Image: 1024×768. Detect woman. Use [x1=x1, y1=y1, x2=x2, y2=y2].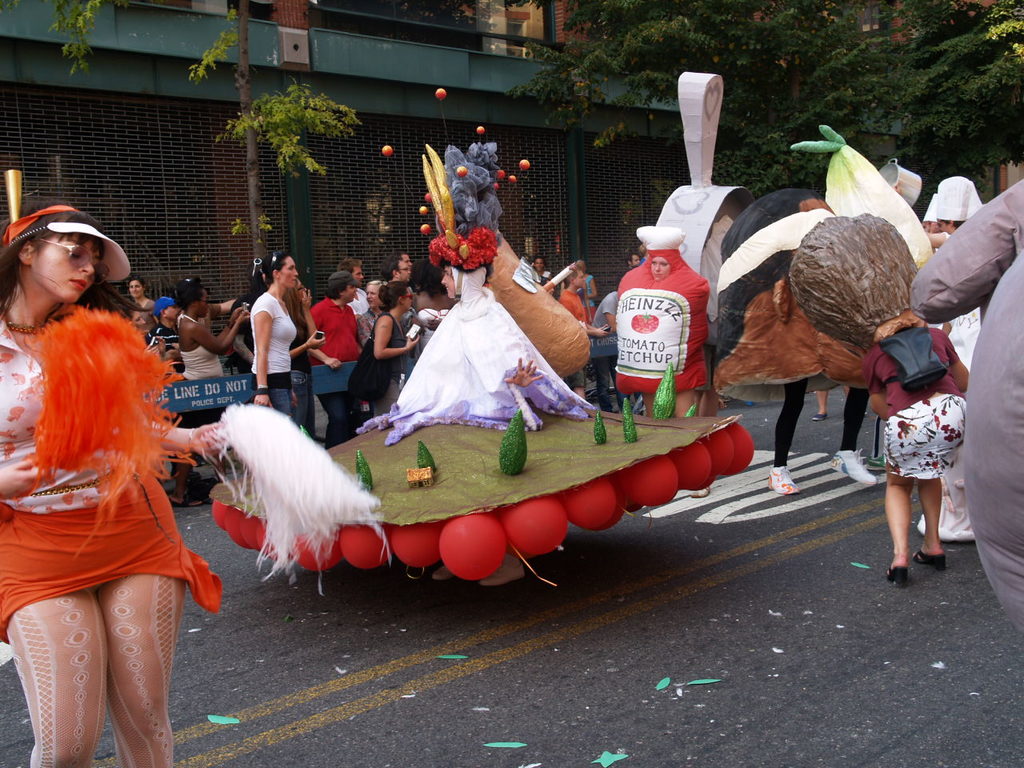
[x1=350, y1=274, x2=417, y2=439].
